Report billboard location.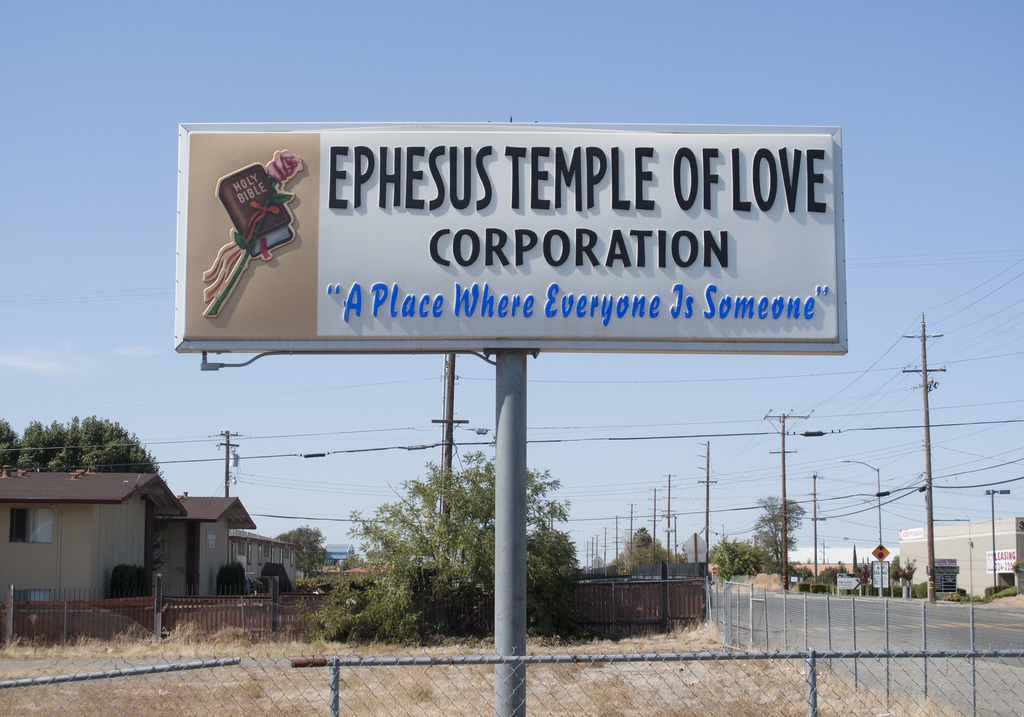
Report: box=[173, 119, 857, 358].
